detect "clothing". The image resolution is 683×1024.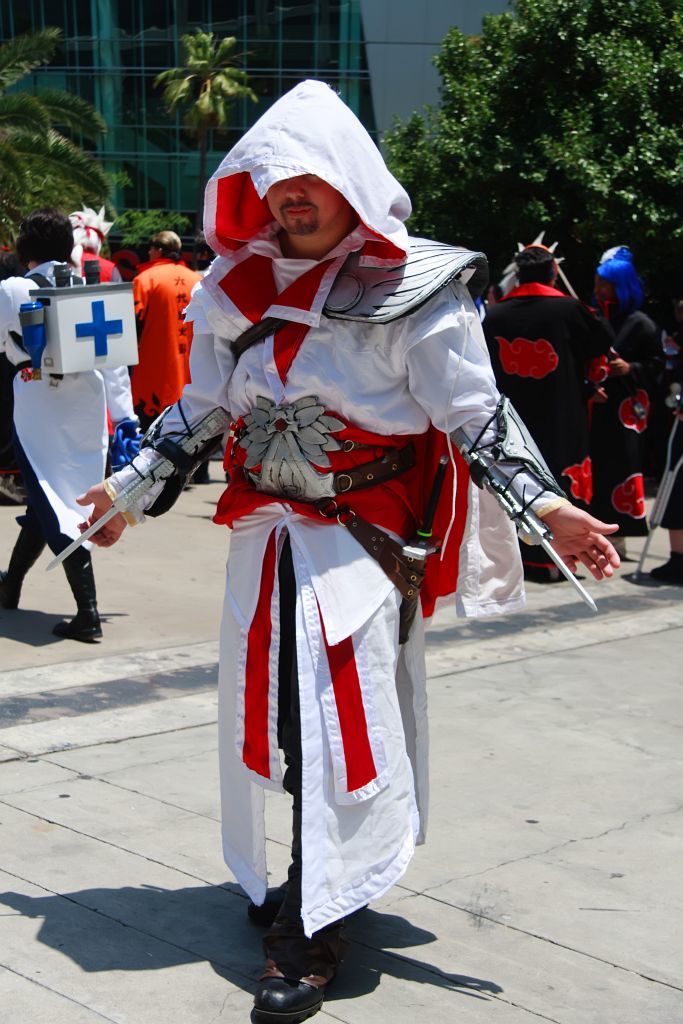
132 256 201 428.
